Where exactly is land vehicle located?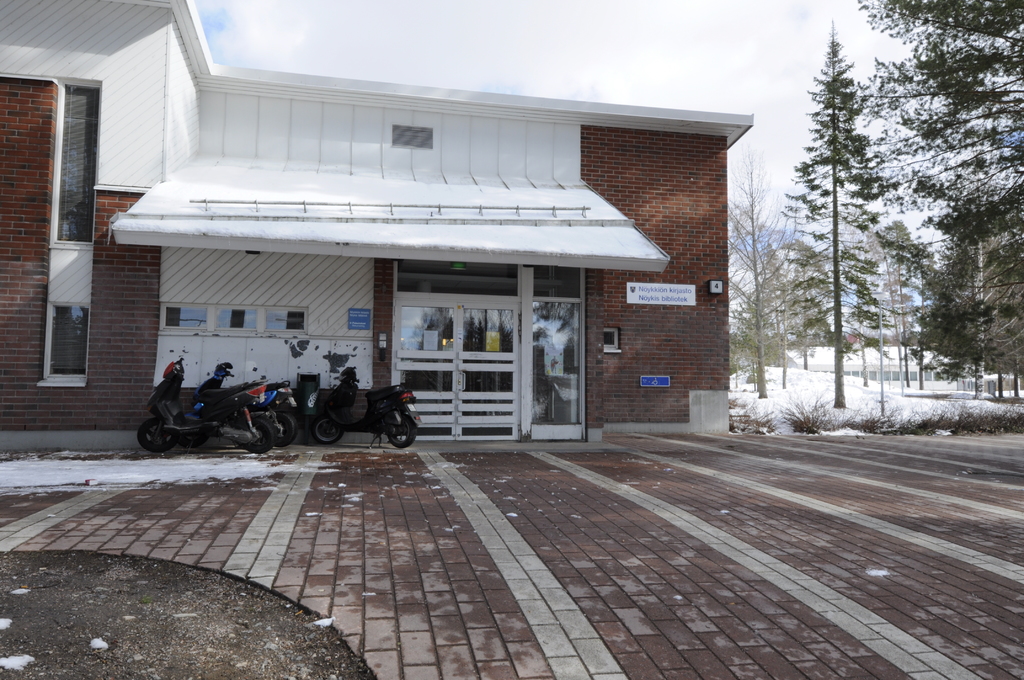
Its bounding box is bbox=[139, 357, 292, 455].
